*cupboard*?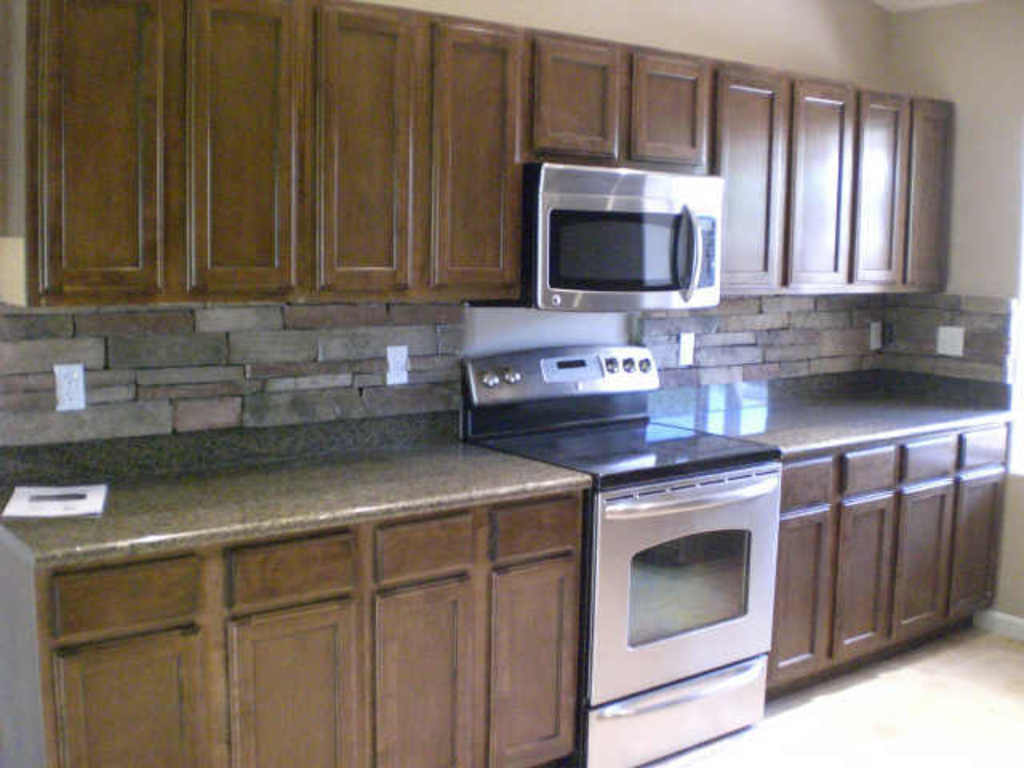
{"x1": 0, "y1": 29, "x2": 1014, "y2": 766}
